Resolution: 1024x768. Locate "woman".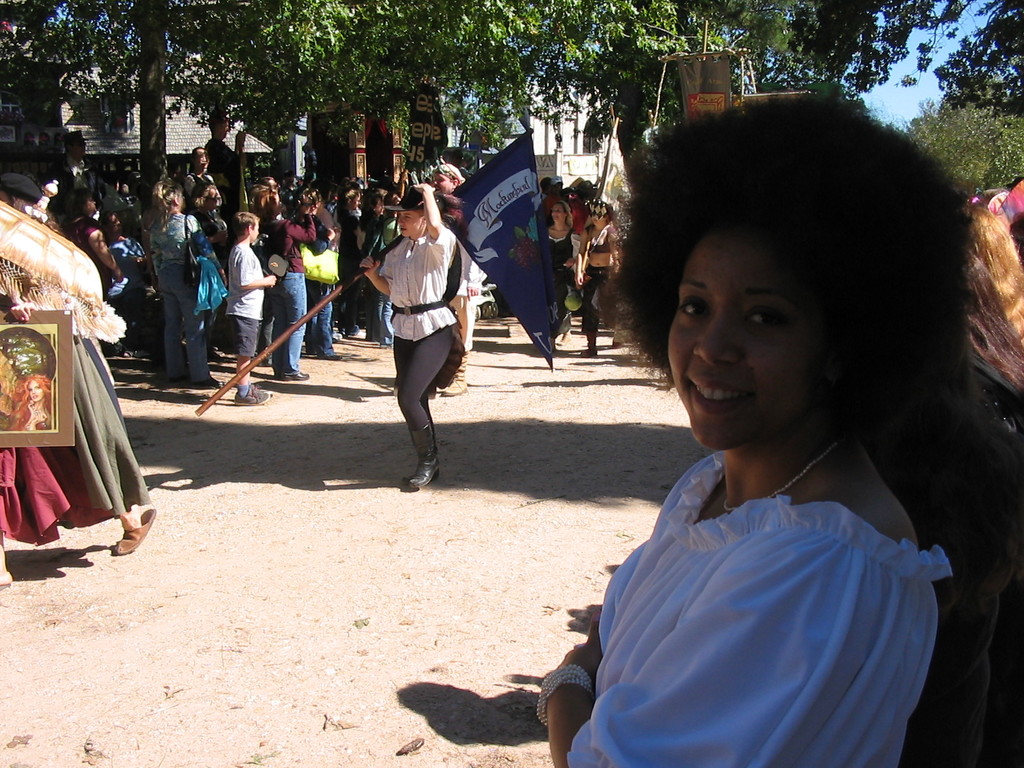
x1=275, y1=192, x2=323, y2=381.
